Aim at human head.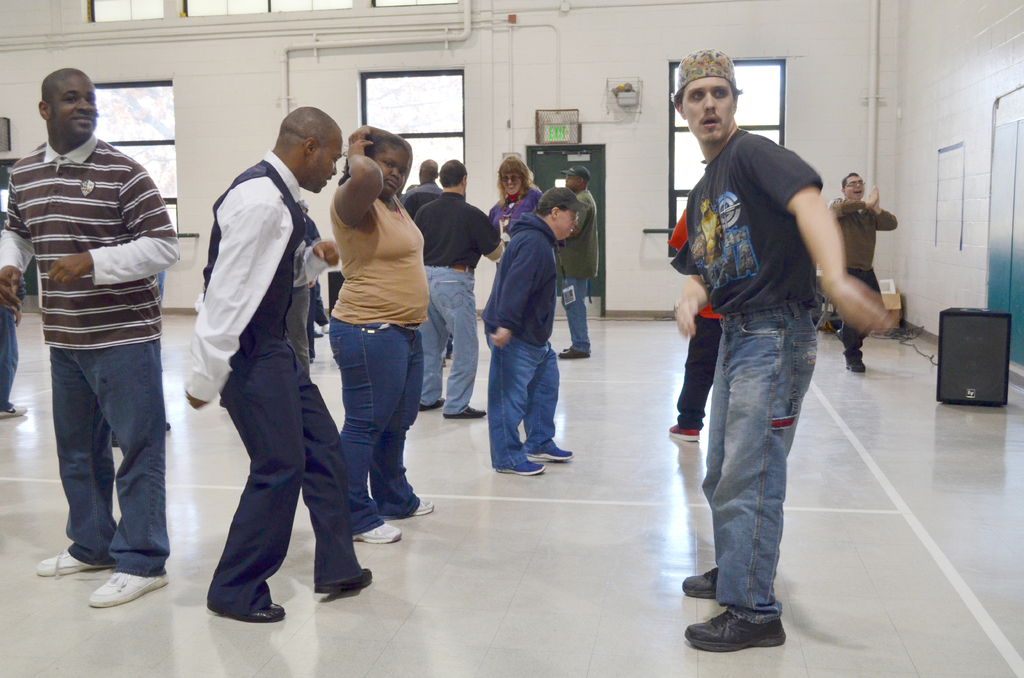
Aimed at locate(440, 155, 470, 195).
